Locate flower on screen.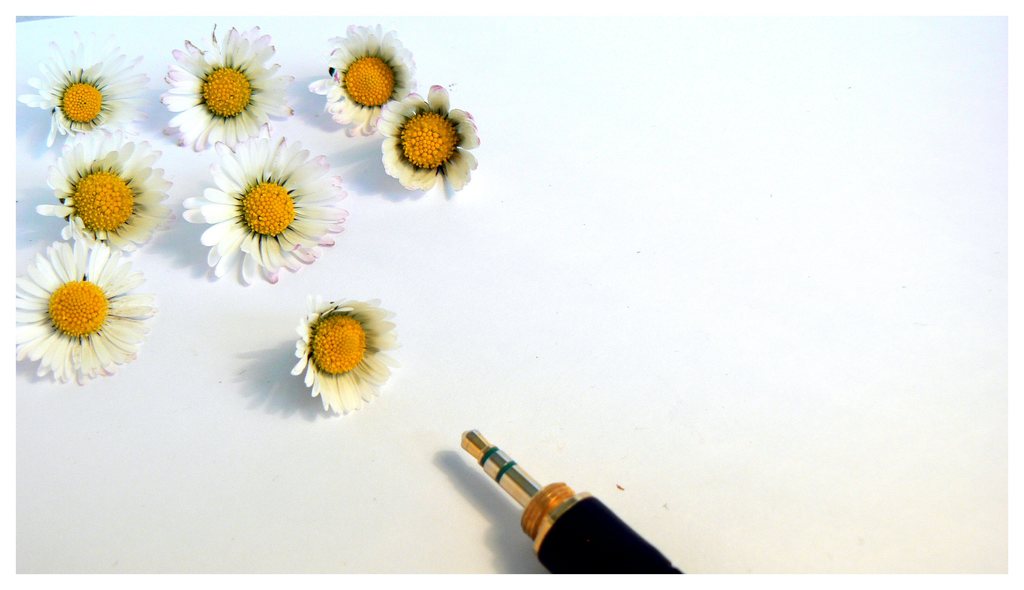
On screen at box(369, 86, 474, 176).
